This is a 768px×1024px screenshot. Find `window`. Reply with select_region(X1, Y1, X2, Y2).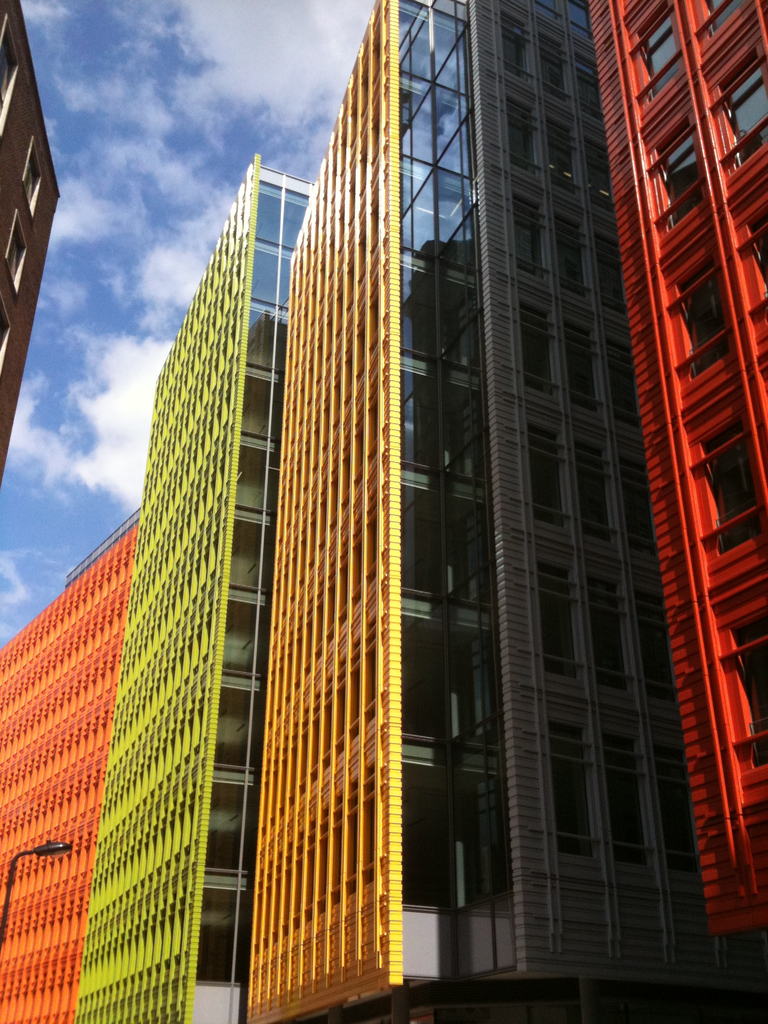
select_region(0, 295, 33, 390).
